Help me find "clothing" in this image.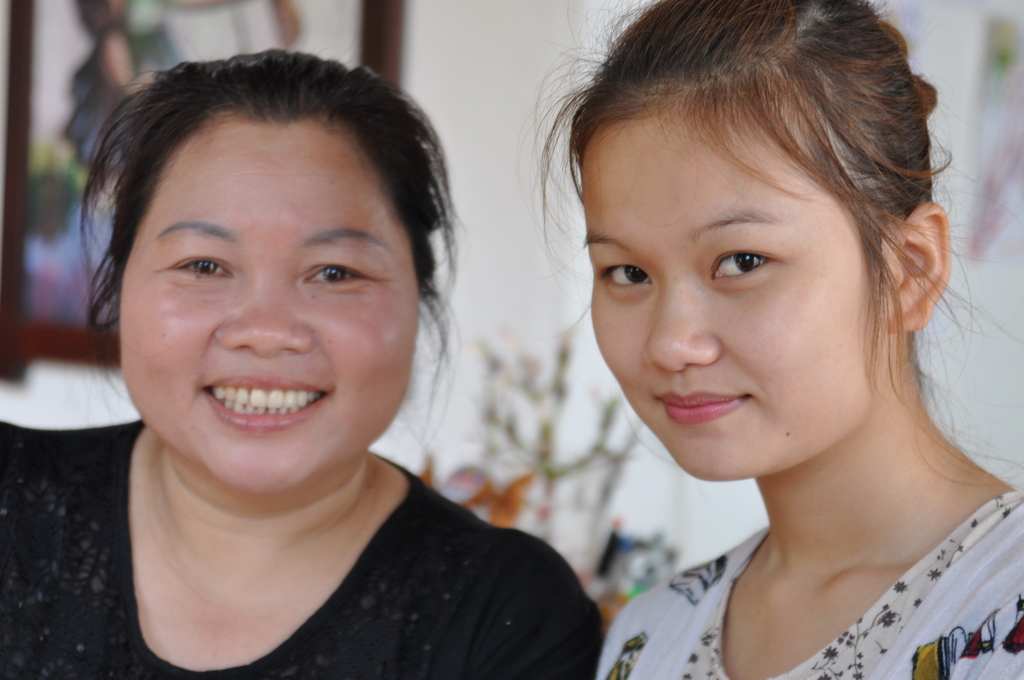
Found it: [3, 423, 615, 679].
